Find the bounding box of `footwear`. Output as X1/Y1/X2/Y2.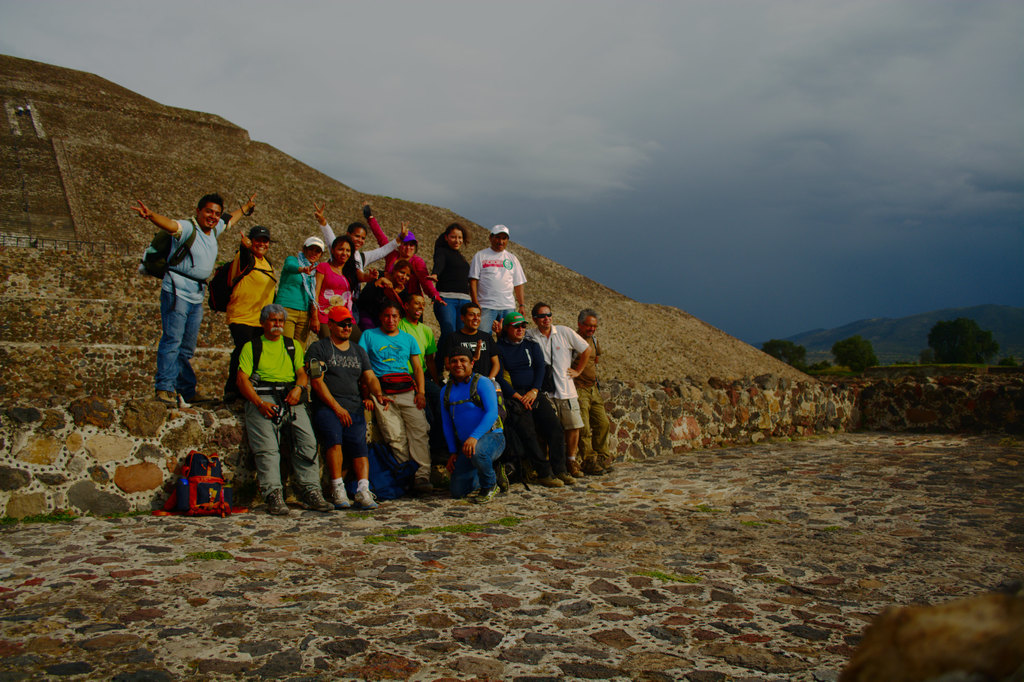
353/487/379/509.
